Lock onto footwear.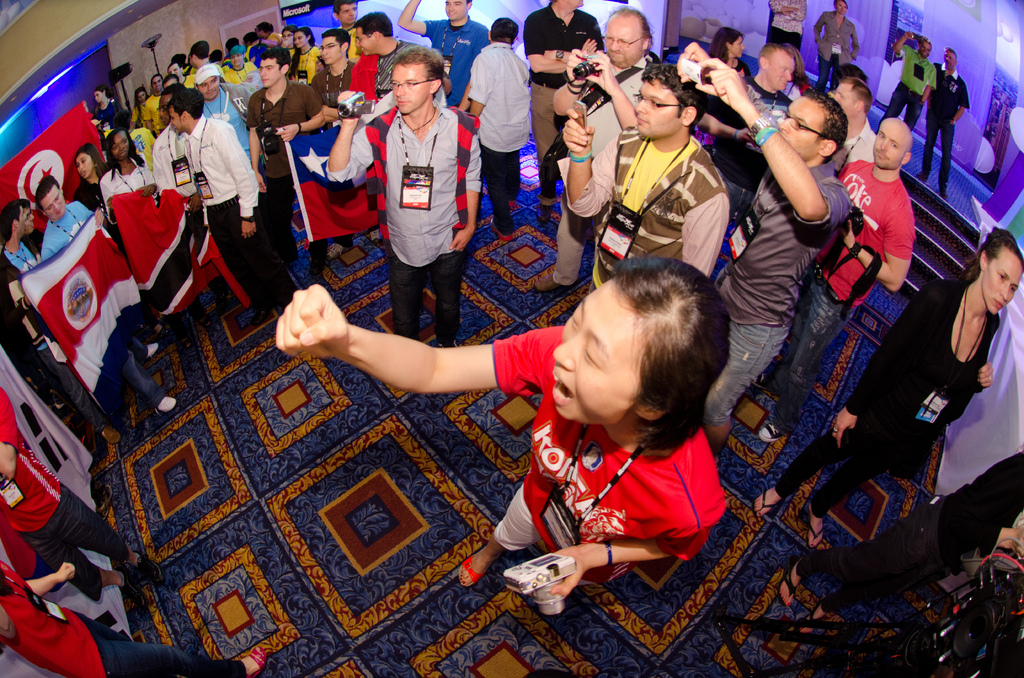
Locked: (left=749, top=369, right=772, bottom=393).
